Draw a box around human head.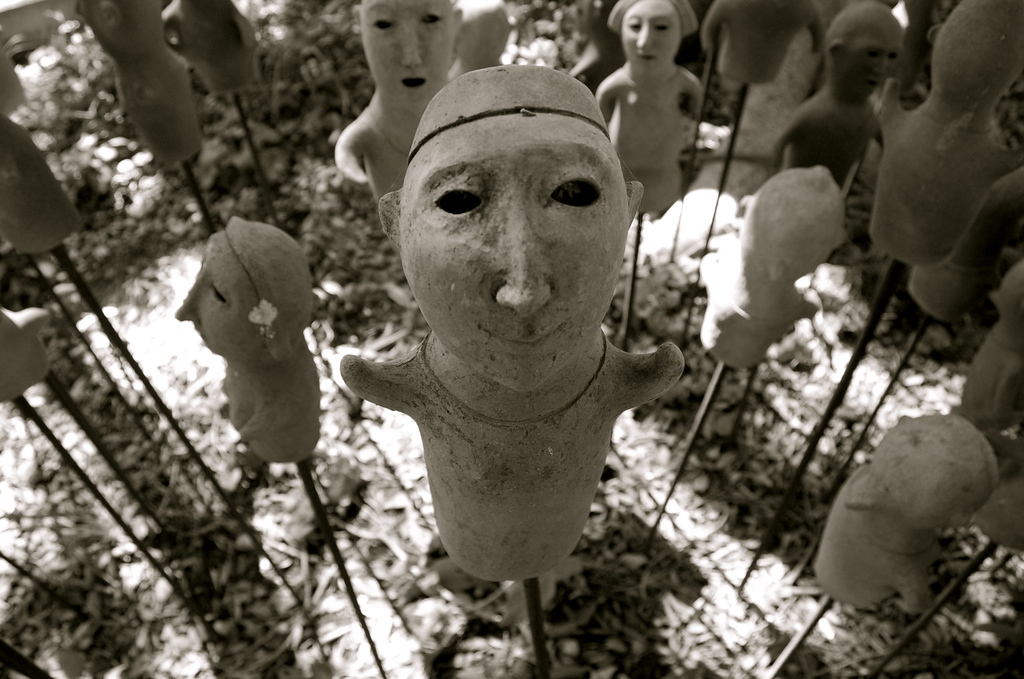
{"left": 349, "top": 0, "right": 462, "bottom": 104}.
